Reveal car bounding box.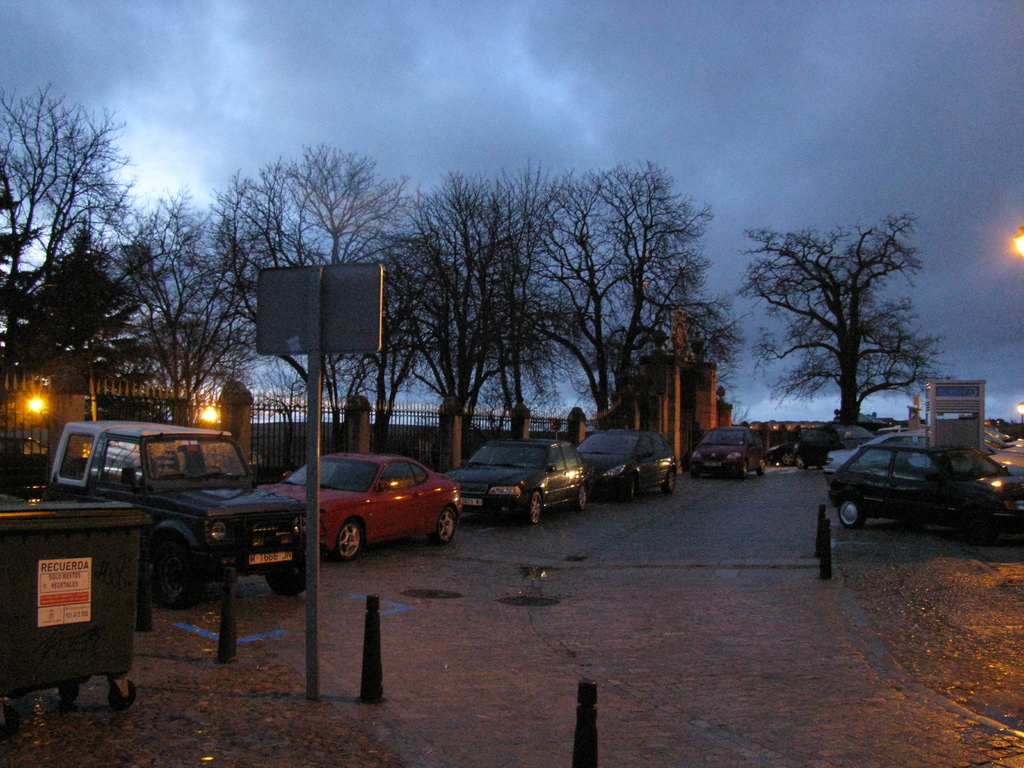
Revealed: pyautogui.locateOnScreen(565, 435, 683, 504).
